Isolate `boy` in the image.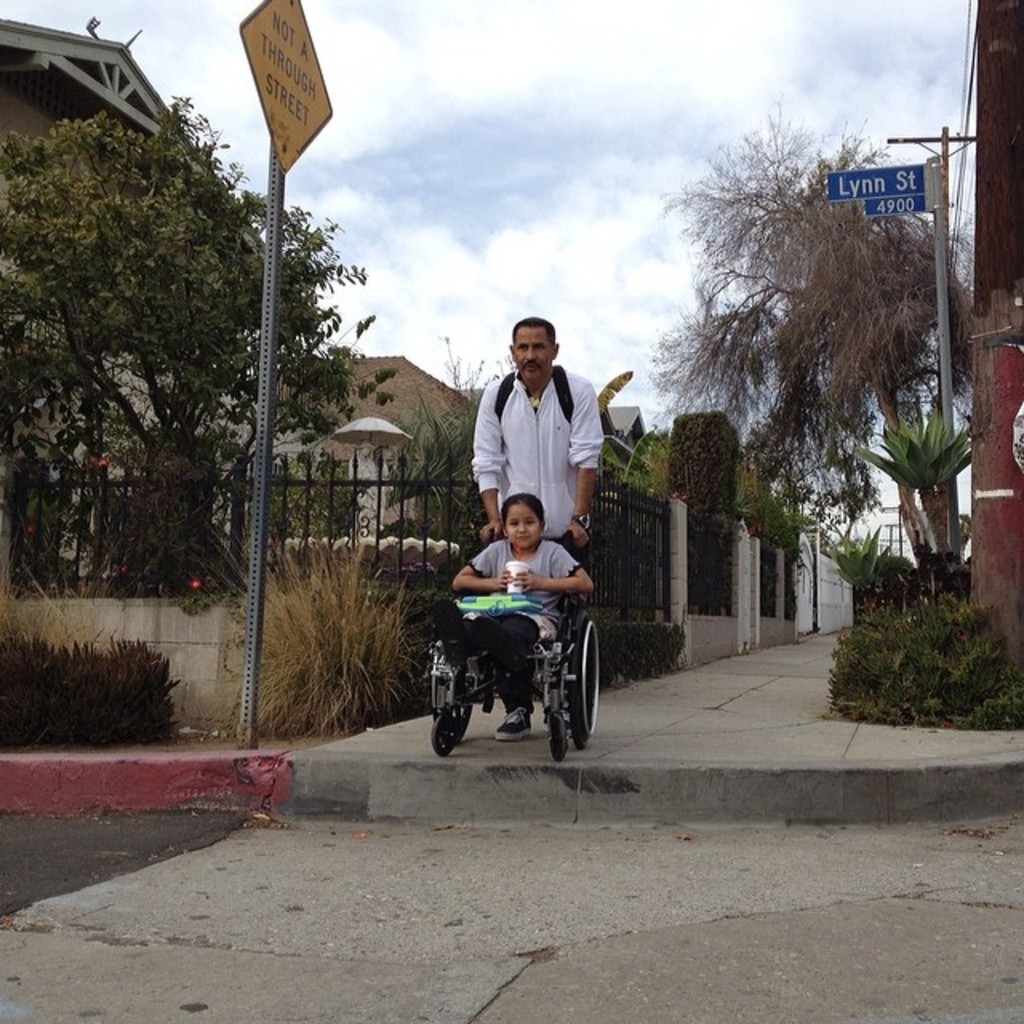
Isolated region: region(434, 509, 616, 763).
